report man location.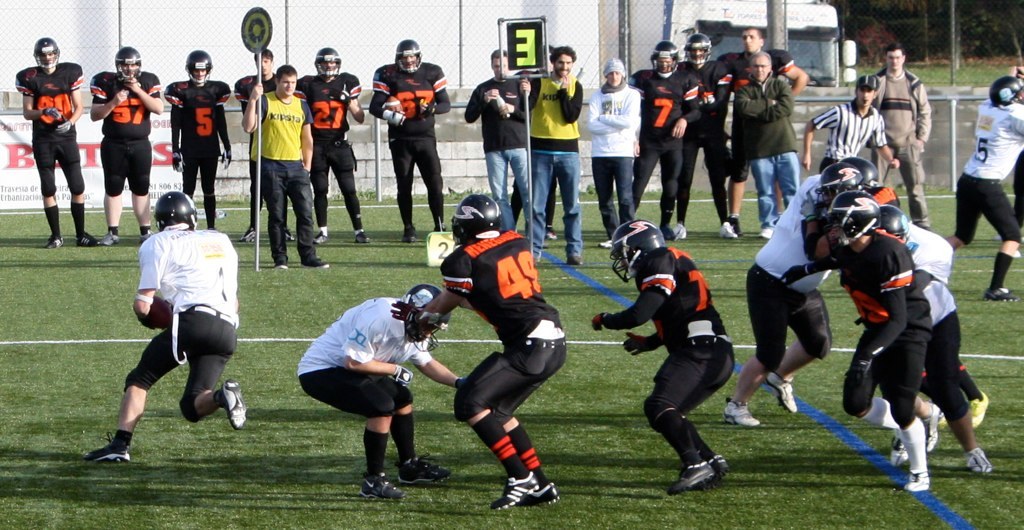
Report: bbox(293, 281, 478, 504).
